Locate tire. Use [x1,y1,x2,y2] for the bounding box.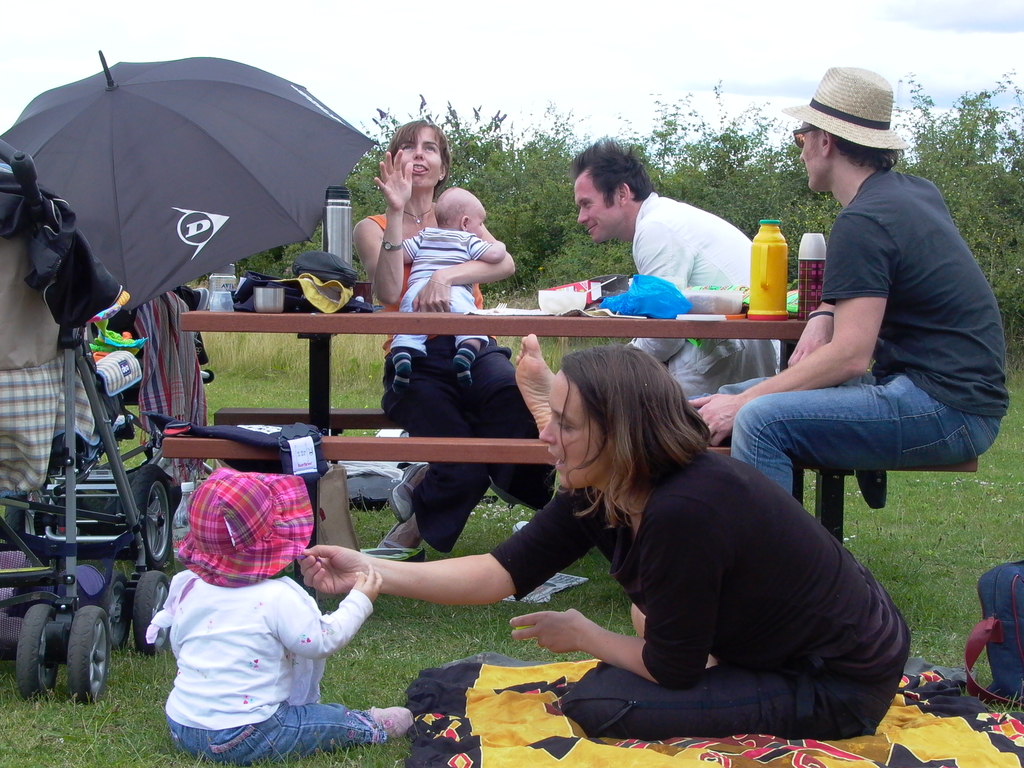
[133,460,184,561].
